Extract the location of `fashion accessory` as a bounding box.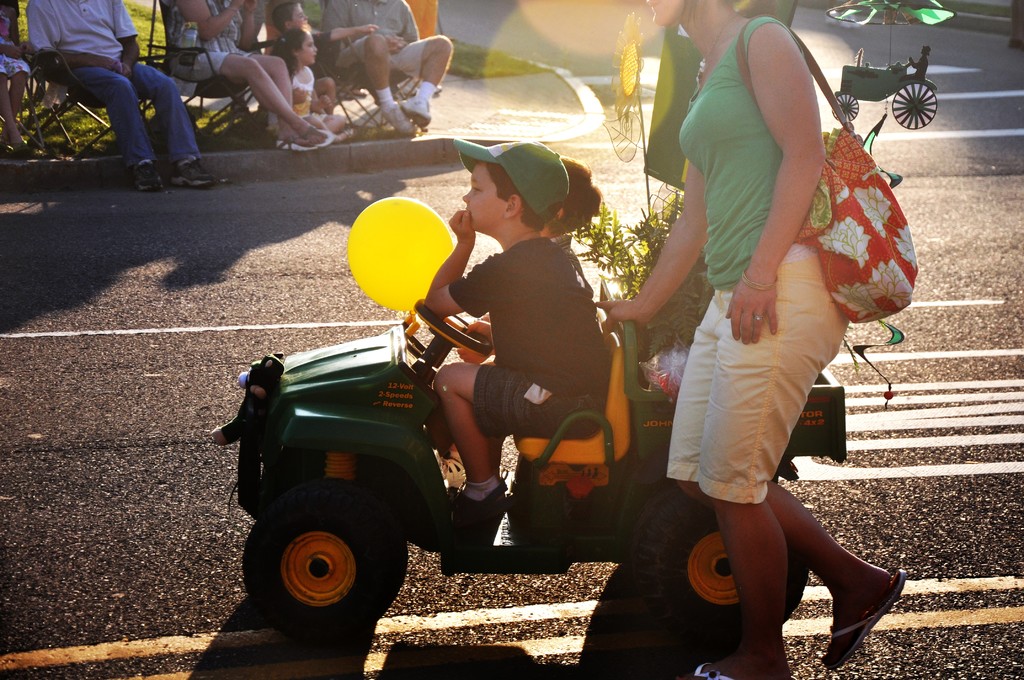
box(732, 13, 918, 327).
